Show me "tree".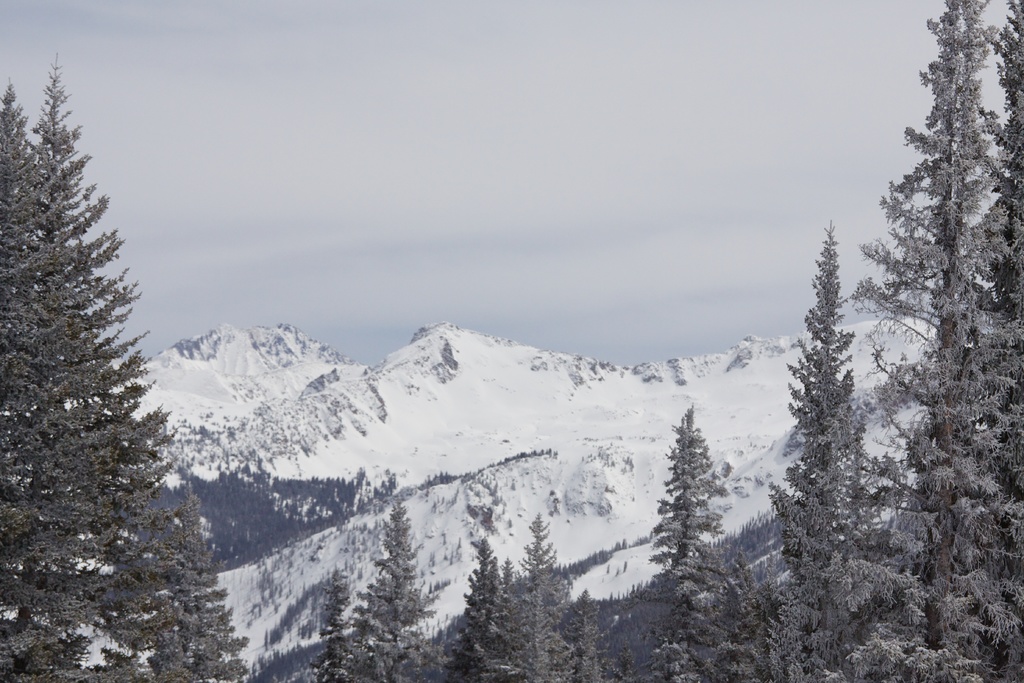
"tree" is here: [left=640, top=402, right=733, bottom=682].
